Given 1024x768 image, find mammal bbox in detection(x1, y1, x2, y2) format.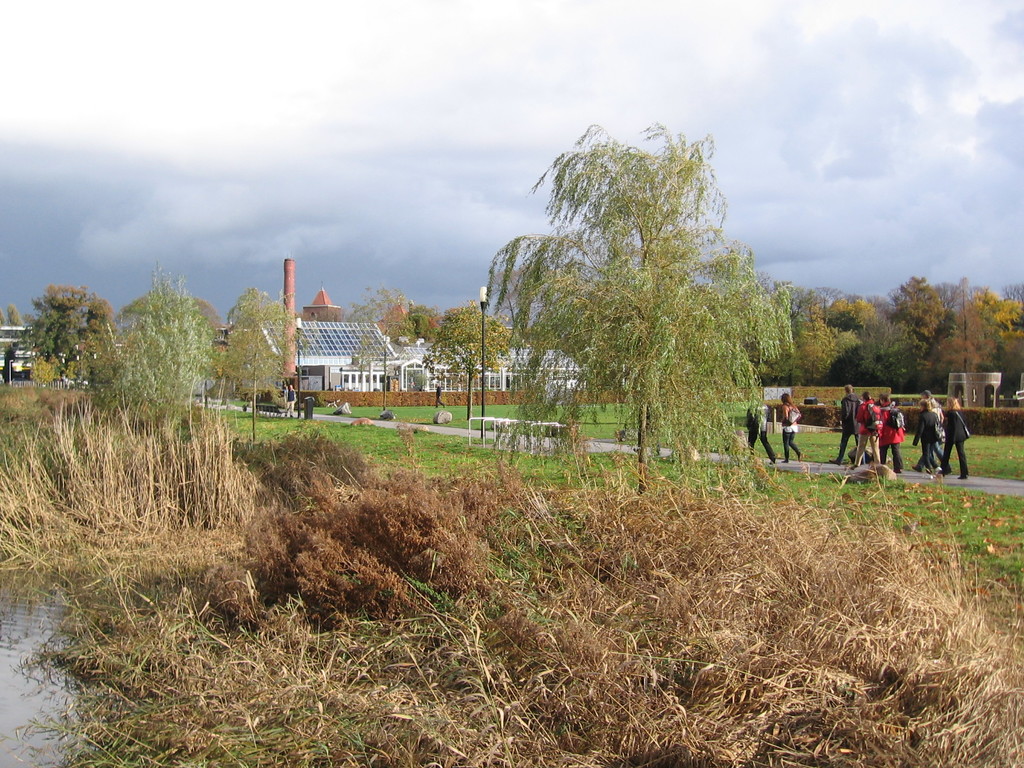
detection(431, 380, 444, 408).
